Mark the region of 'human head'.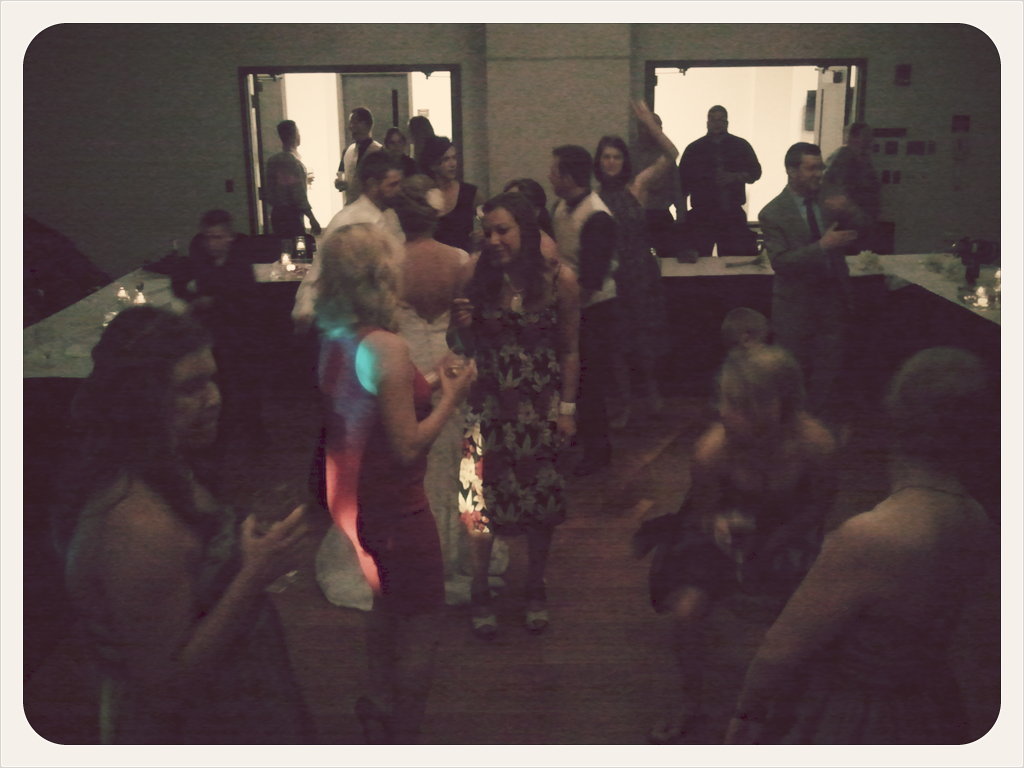
Region: 274,117,304,146.
